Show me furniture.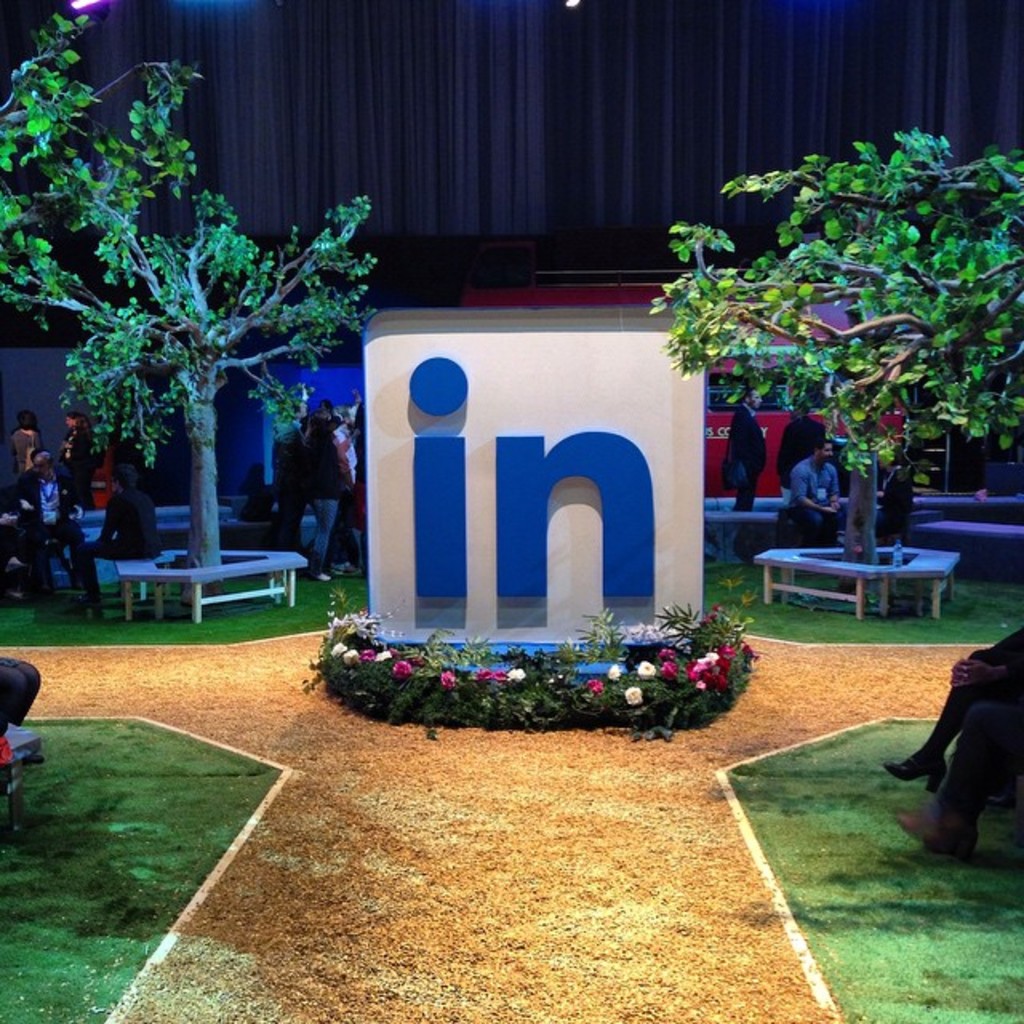
furniture is here: 114/546/307/627.
